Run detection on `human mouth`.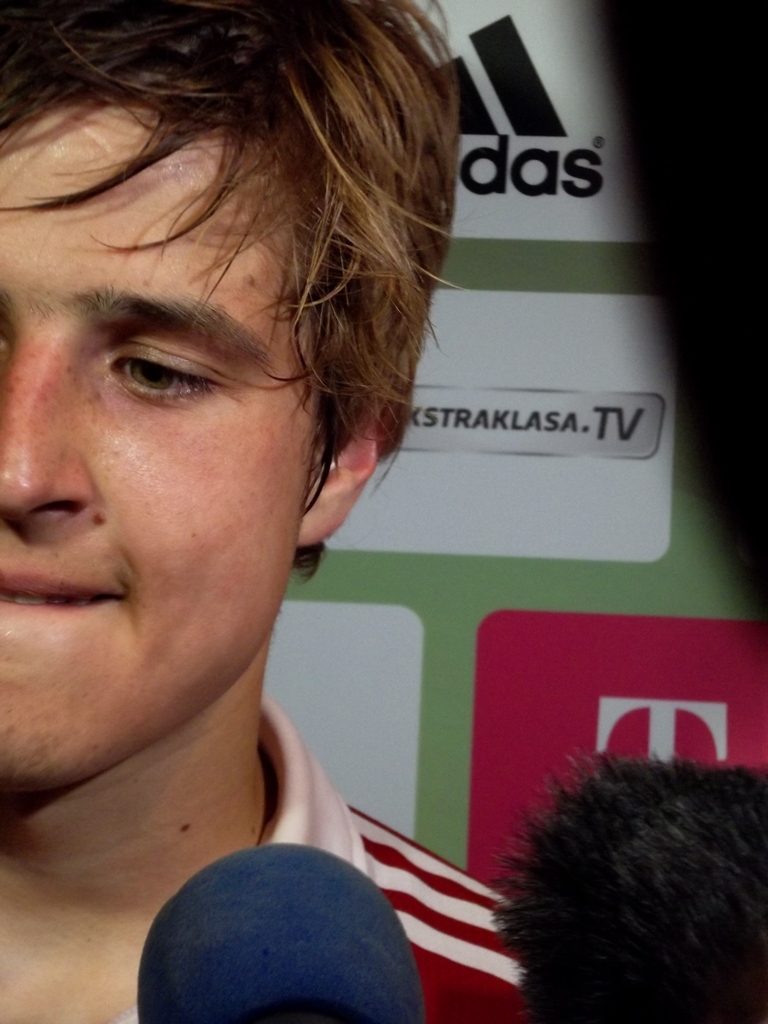
Result: [left=0, top=566, right=121, bottom=613].
